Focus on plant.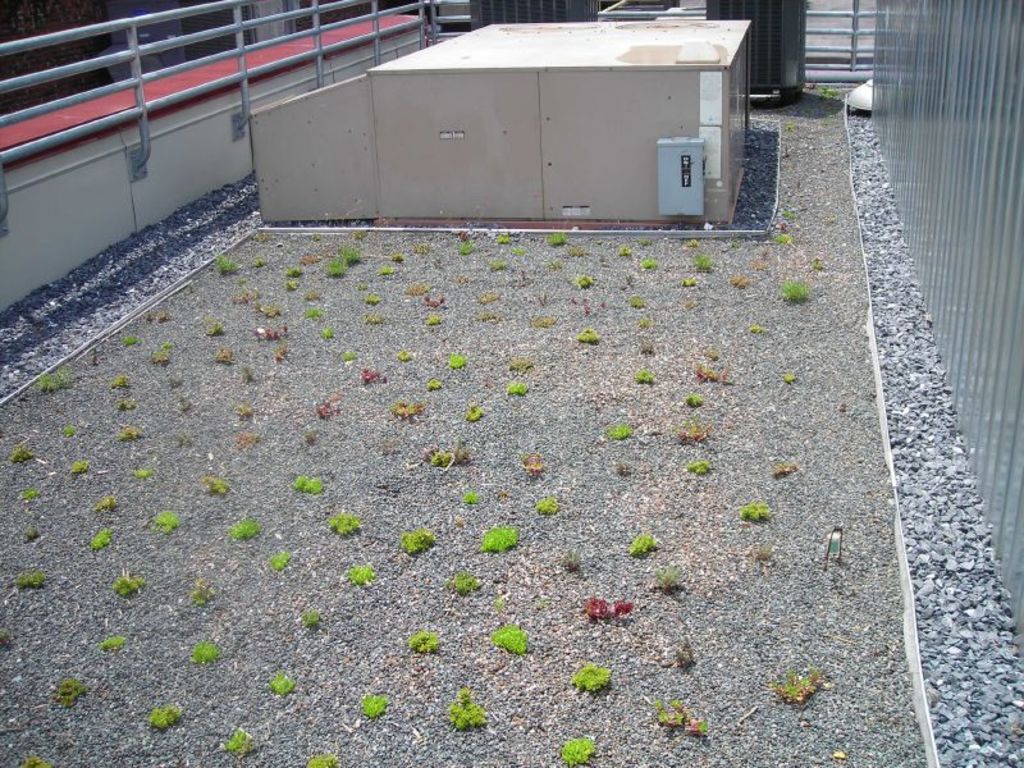
Focused at crop(650, 698, 681, 723).
